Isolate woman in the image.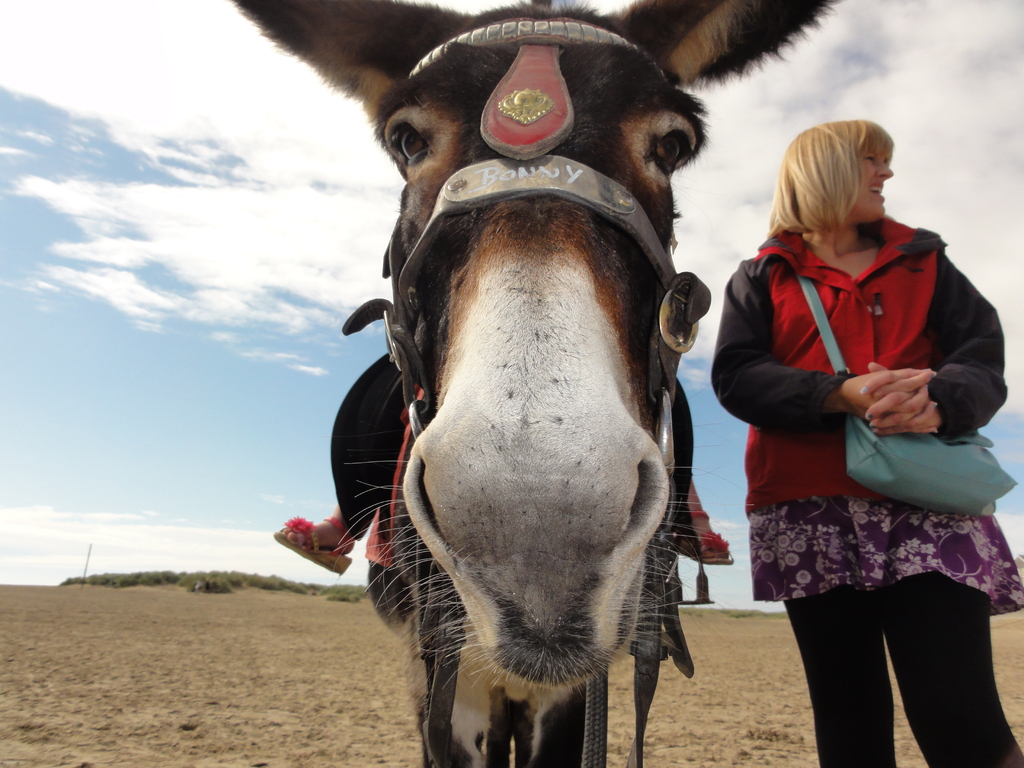
Isolated region: left=709, top=115, right=1023, bottom=767.
